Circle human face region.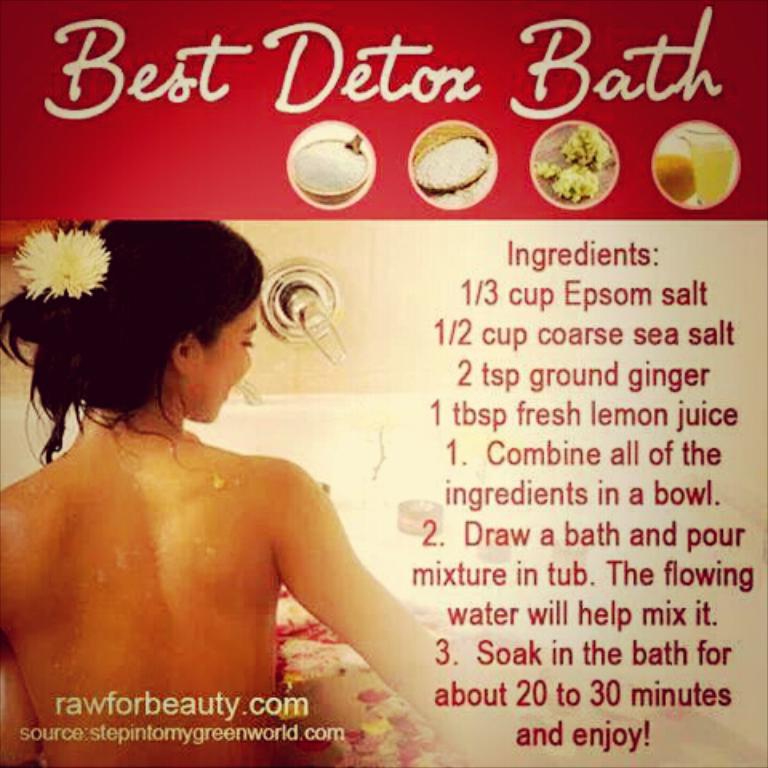
Region: [left=189, top=291, right=259, bottom=424].
